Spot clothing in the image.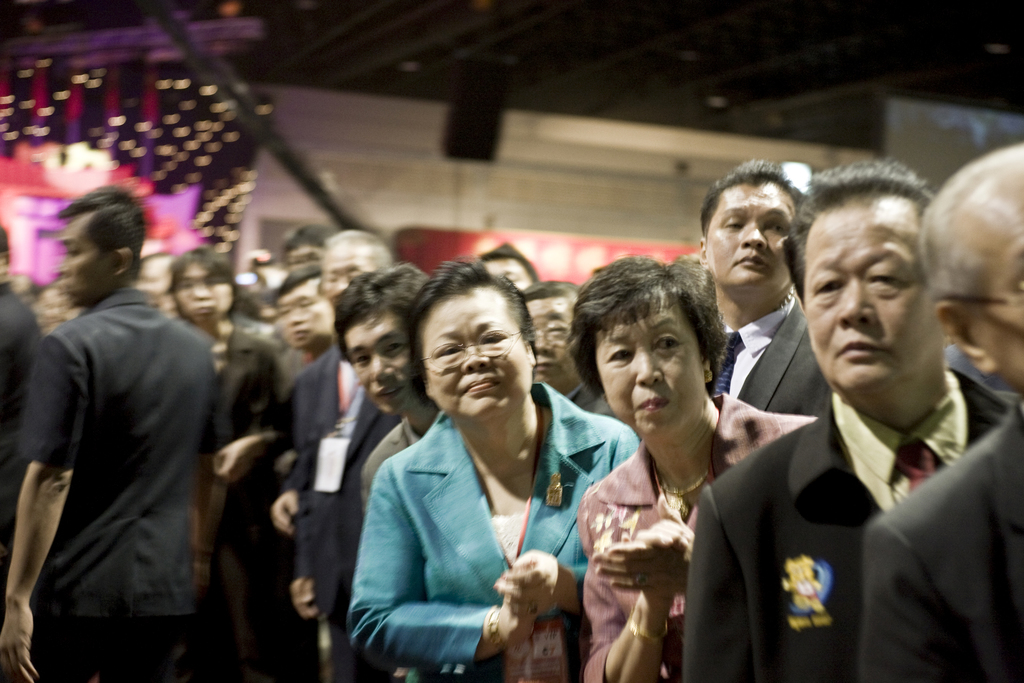
clothing found at BBox(356, 413, 634, 682).
